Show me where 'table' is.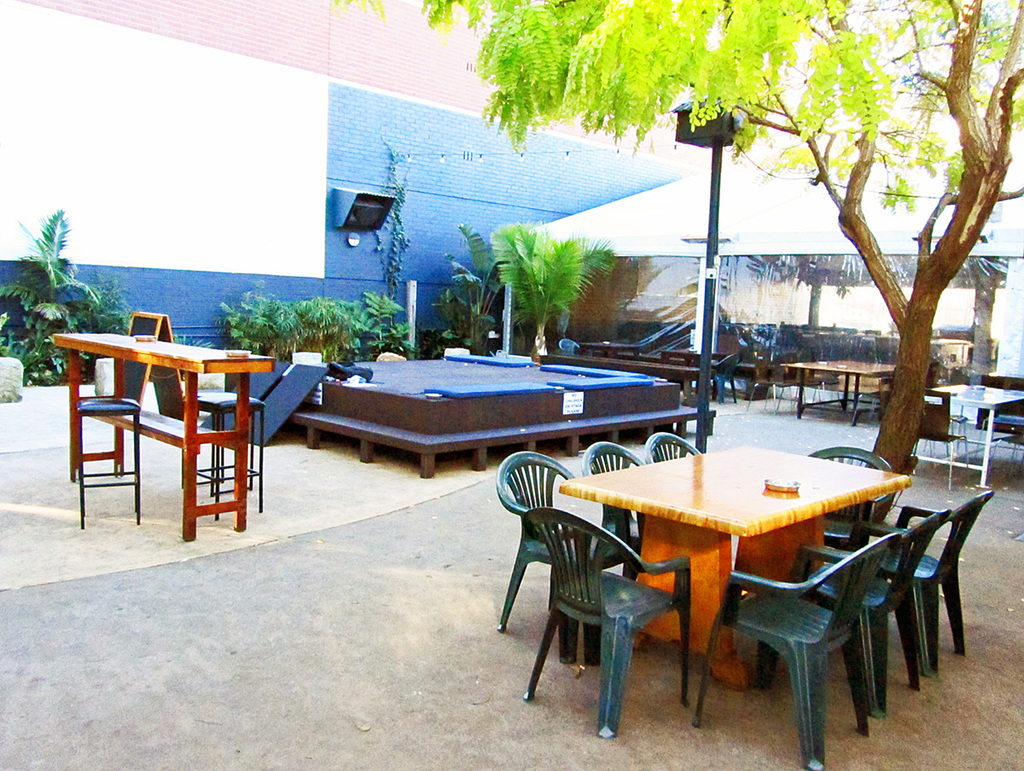
'table' is at detection(558, 439, 914, 689).
